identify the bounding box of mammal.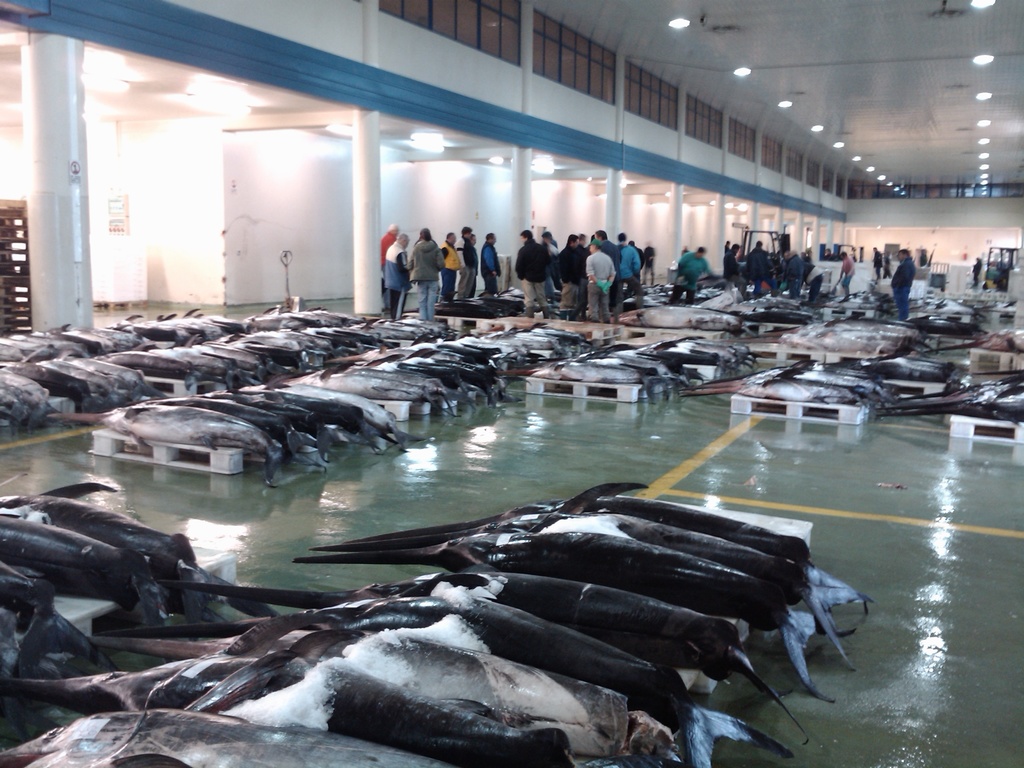
pyautogui.locateOnScreen(559, 232, 589, 310).
